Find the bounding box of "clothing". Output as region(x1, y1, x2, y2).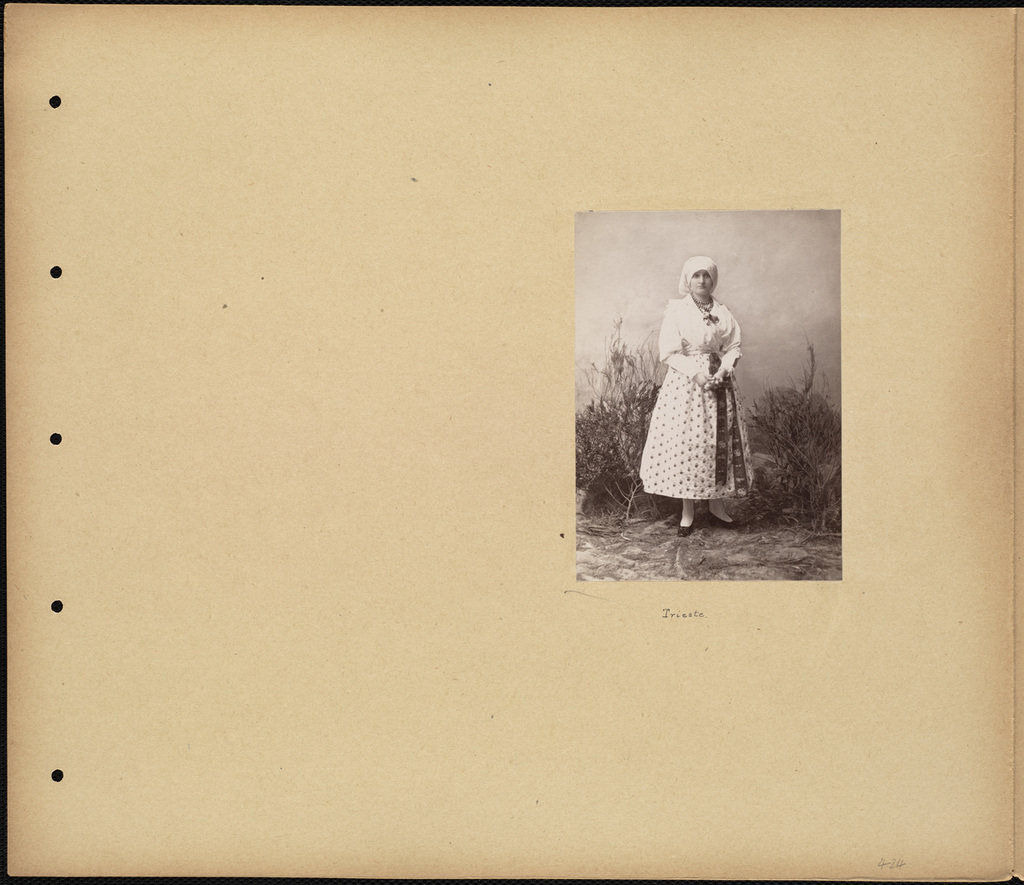
region(632, 287, 767, 503).
